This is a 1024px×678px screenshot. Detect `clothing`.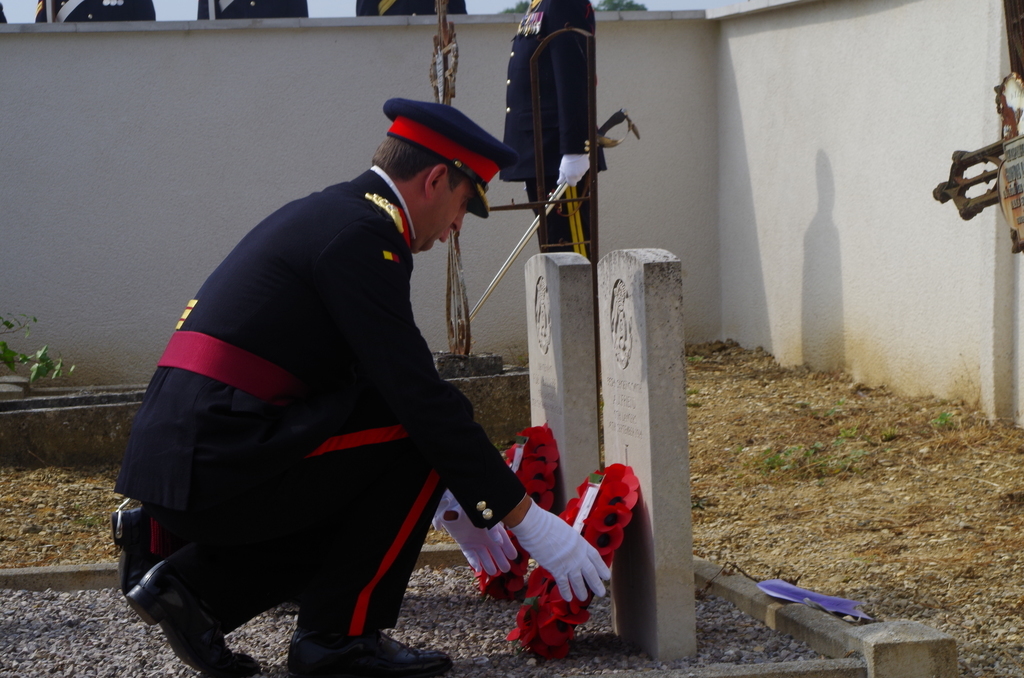
Rect(198, 0, 306, 21).
